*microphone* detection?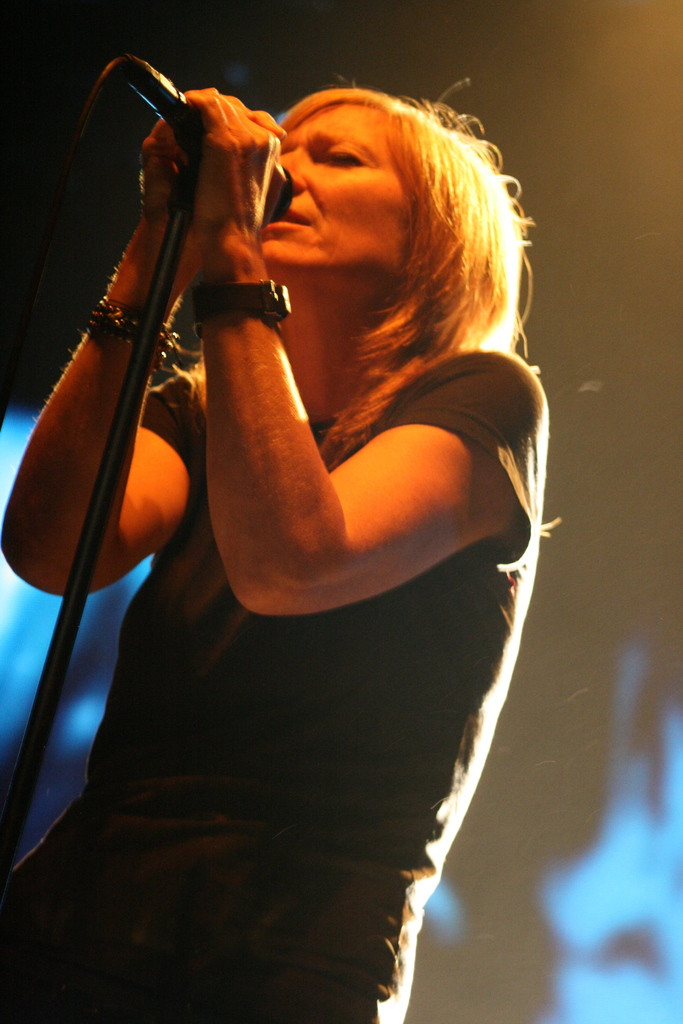
x1=134, y1=52, x2=289, y2=218
